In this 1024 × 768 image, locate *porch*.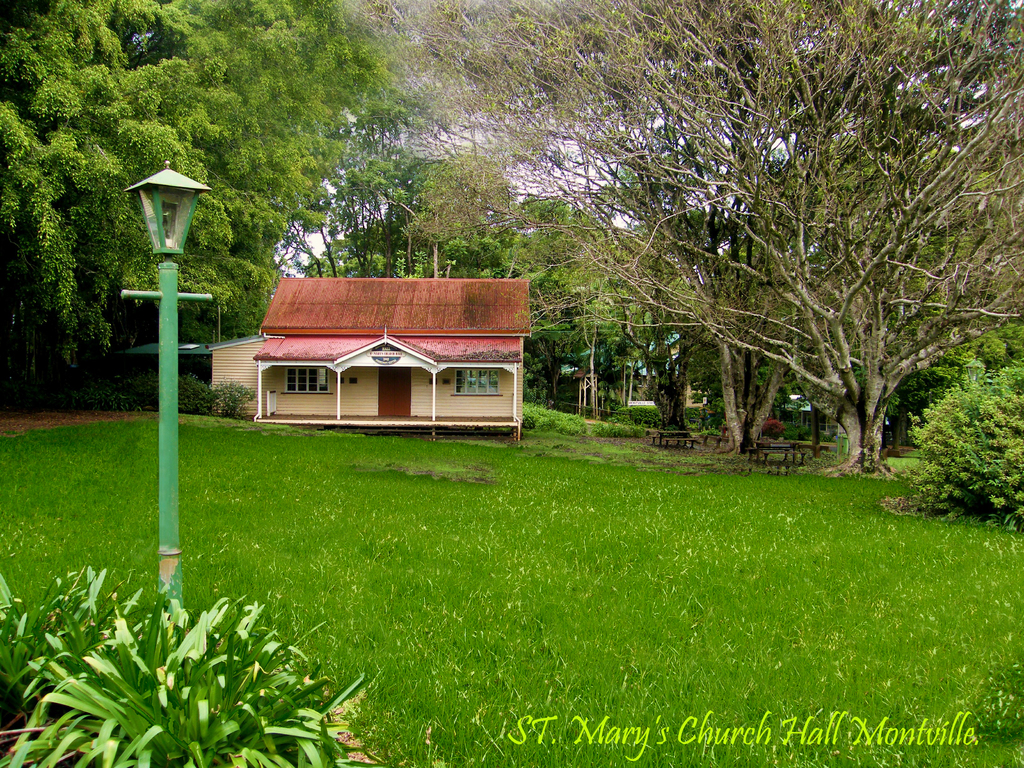
Bounding box: box=[250, 415, 521, 440].
